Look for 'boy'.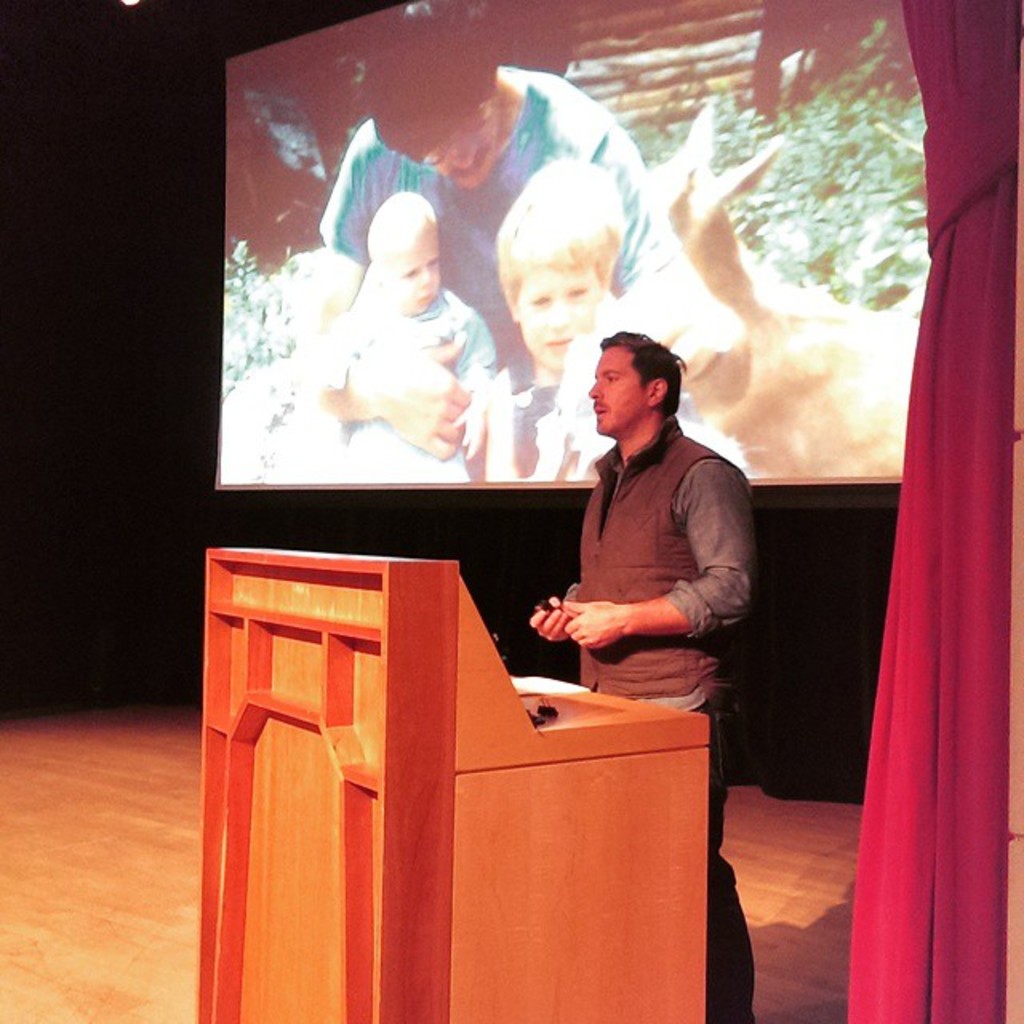
Found: <region>477, 136, 765, 494</region>.
